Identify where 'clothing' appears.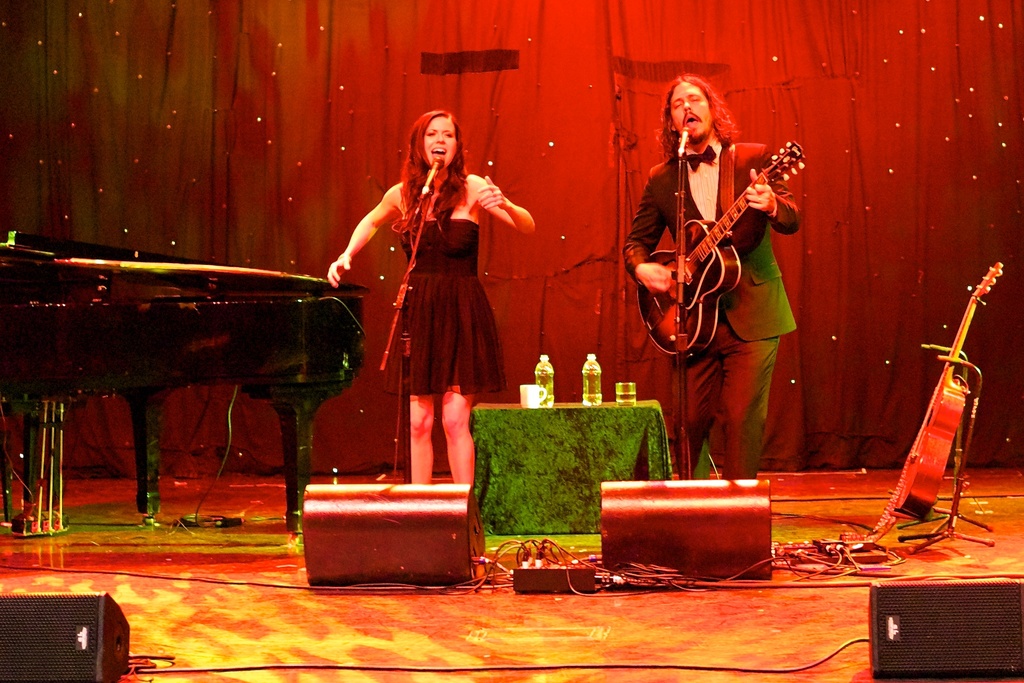
Appears at <region>392, 216, 512, 396</region>.
